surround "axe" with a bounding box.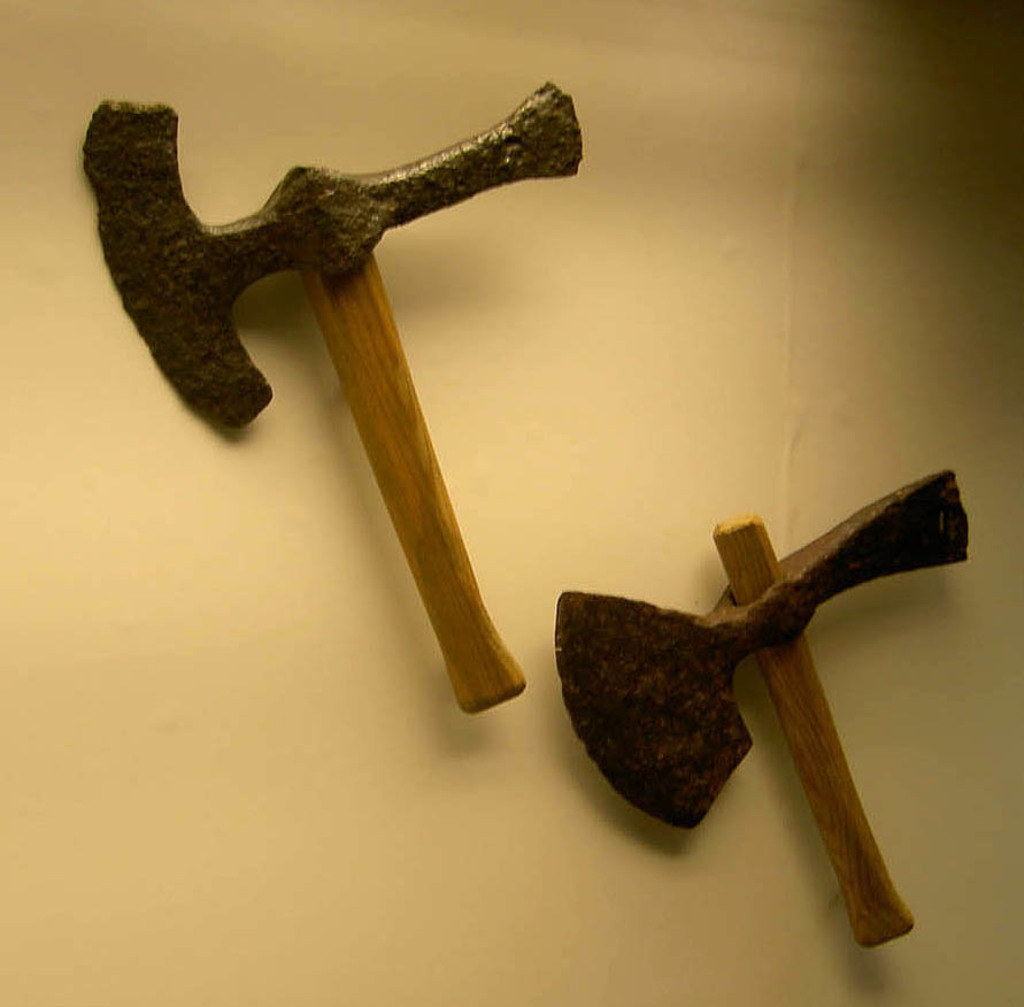
{"left": 560, "top": 467, "right": 979, "bottom": 947}.
